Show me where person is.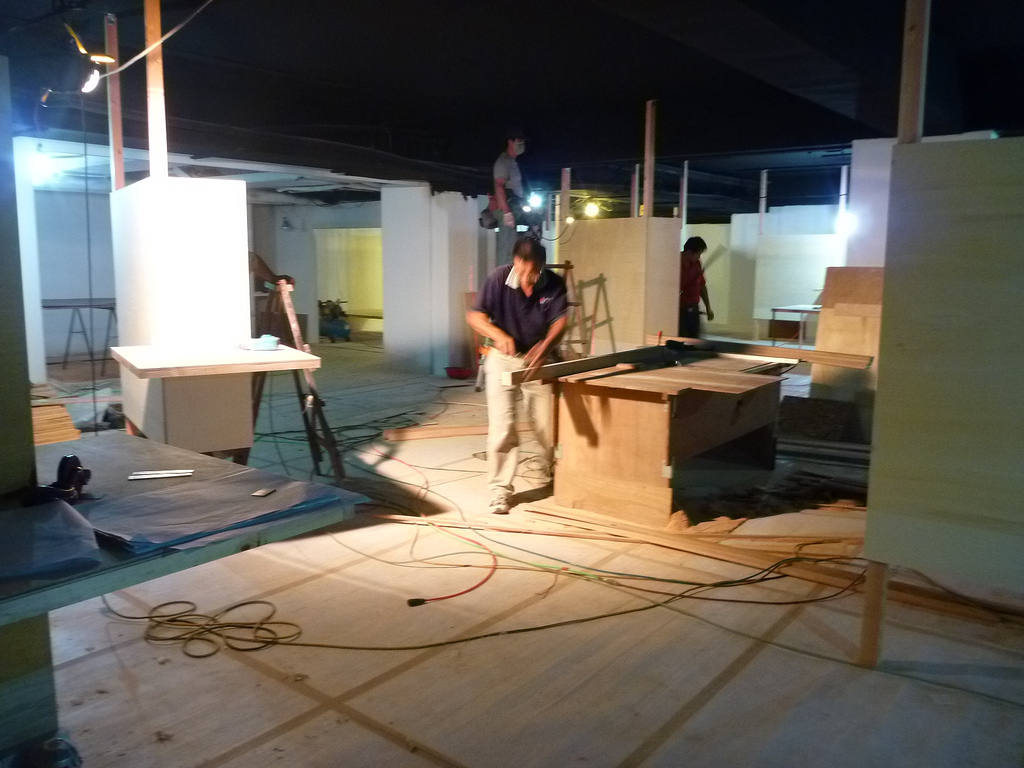
person is at bbox=[678, 235, 713, 341].
